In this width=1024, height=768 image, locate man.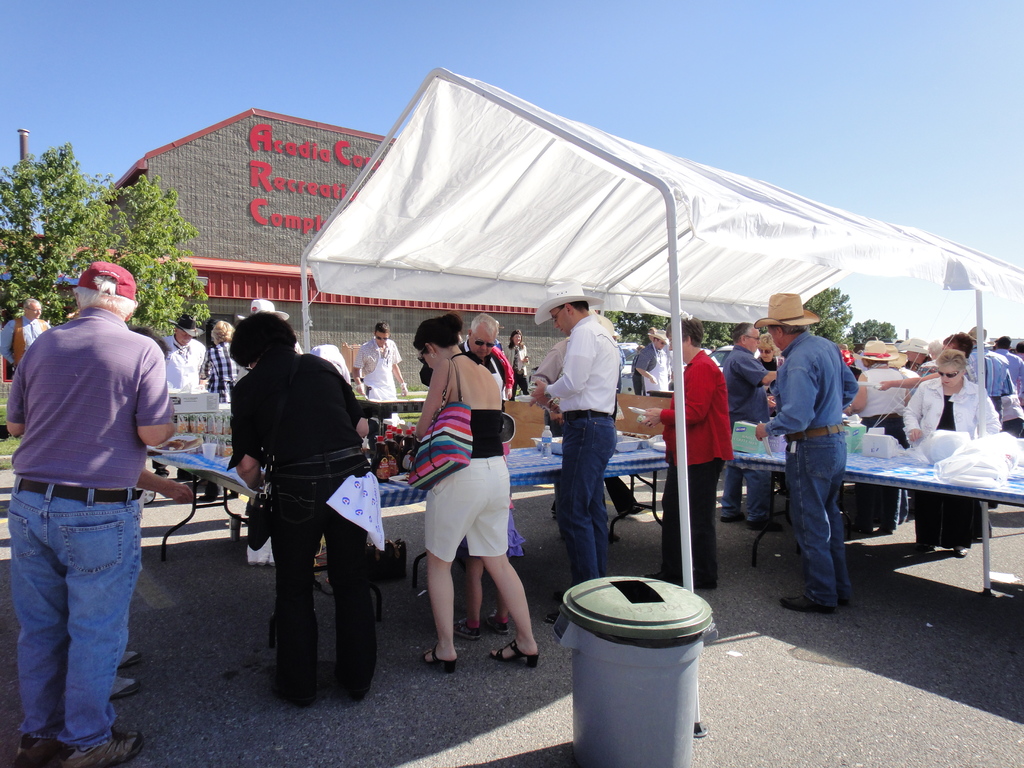
Bounding box: locate(635, 328, 671, 396).
